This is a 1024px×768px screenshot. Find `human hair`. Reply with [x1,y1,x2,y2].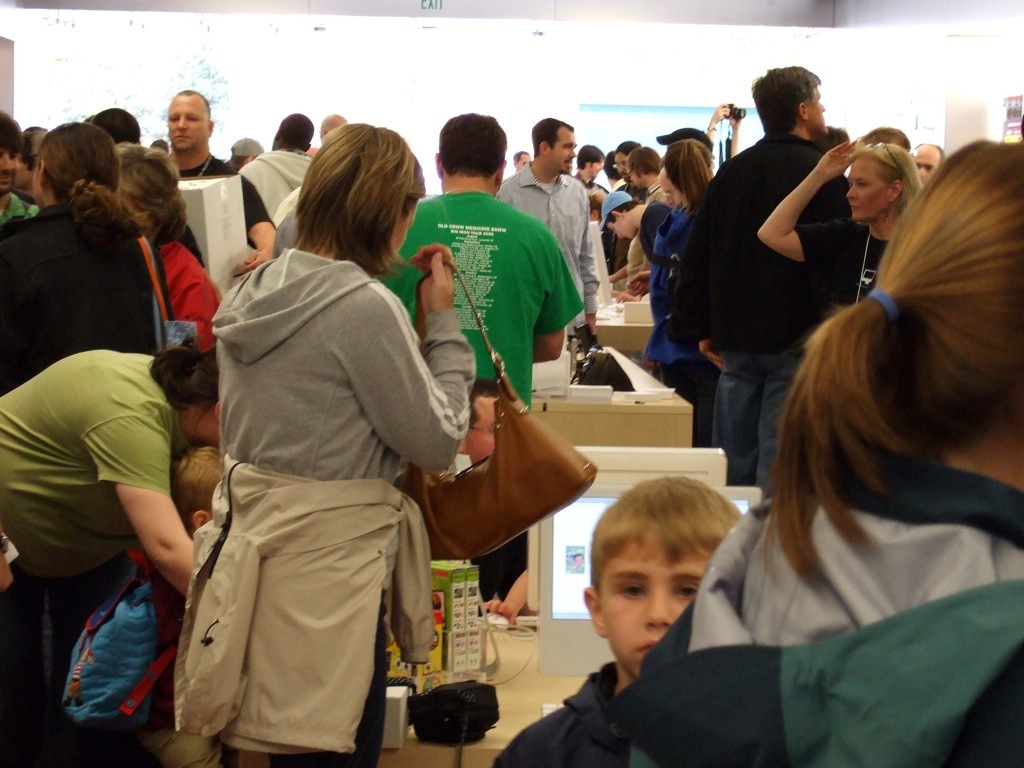
[628,151,664,178].
